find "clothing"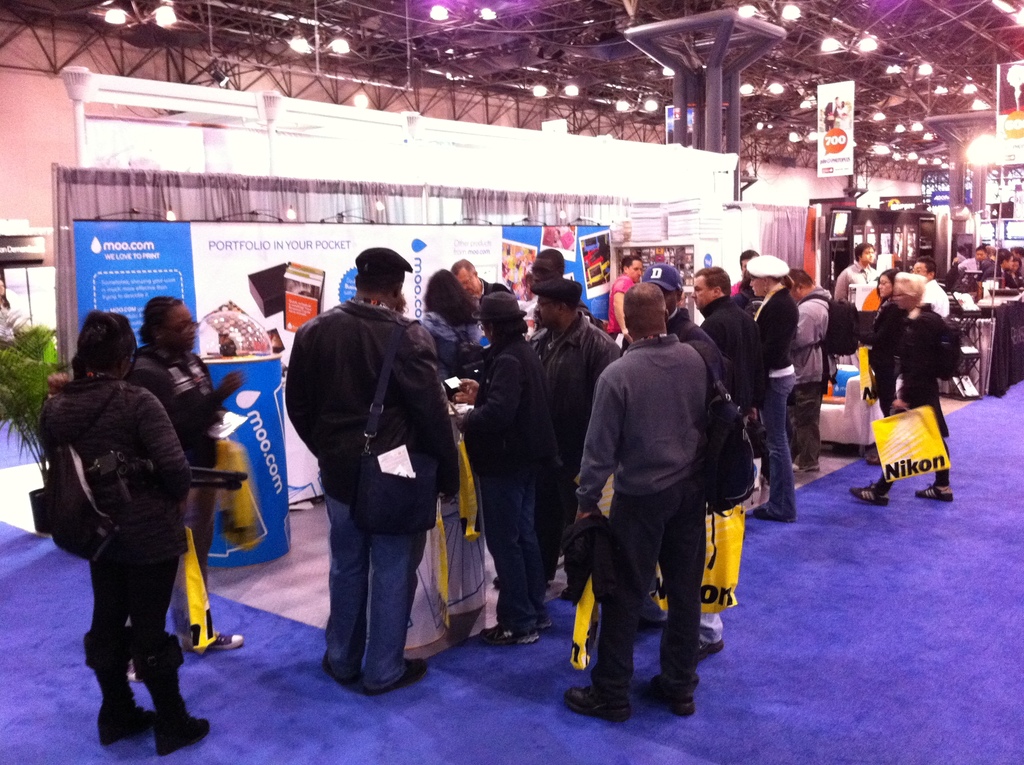
(694,290,760,448)
